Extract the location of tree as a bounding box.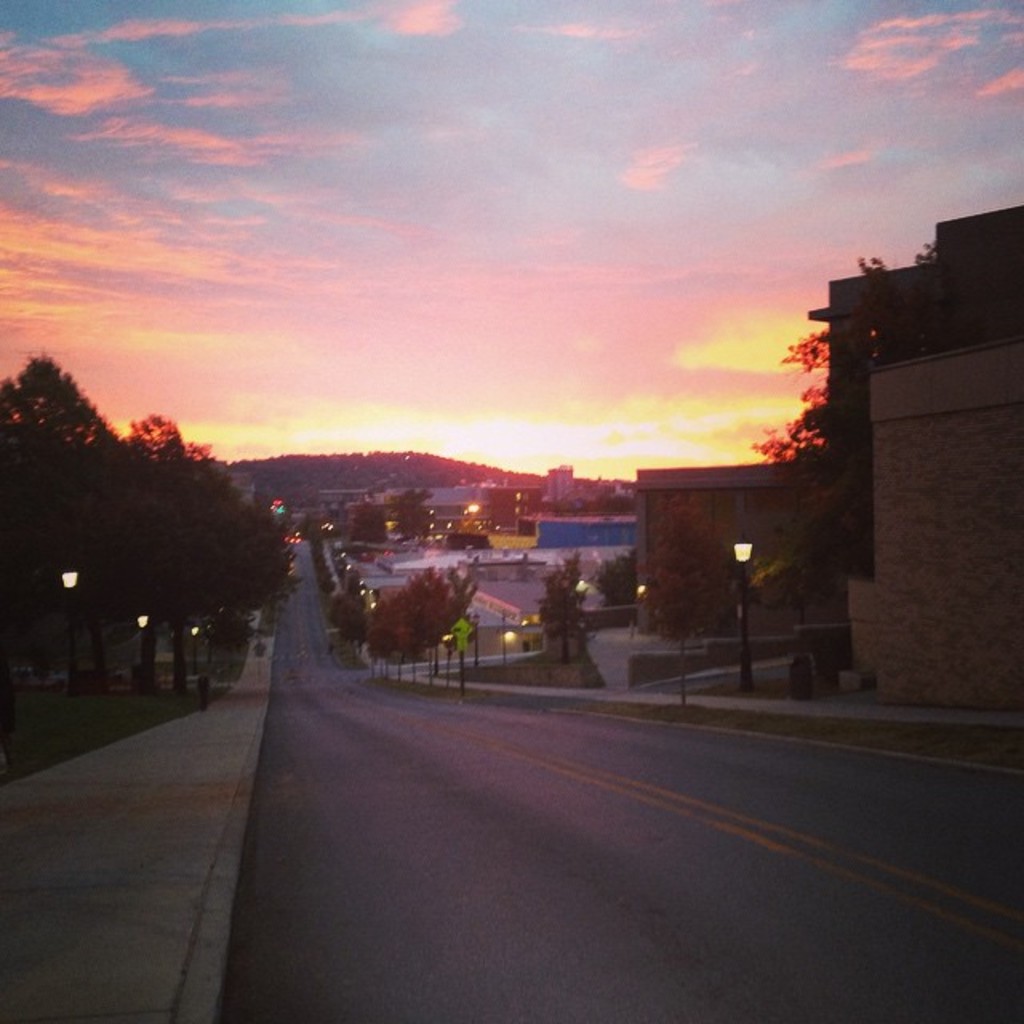
left=533, top=552, right=594, bottom=661.
